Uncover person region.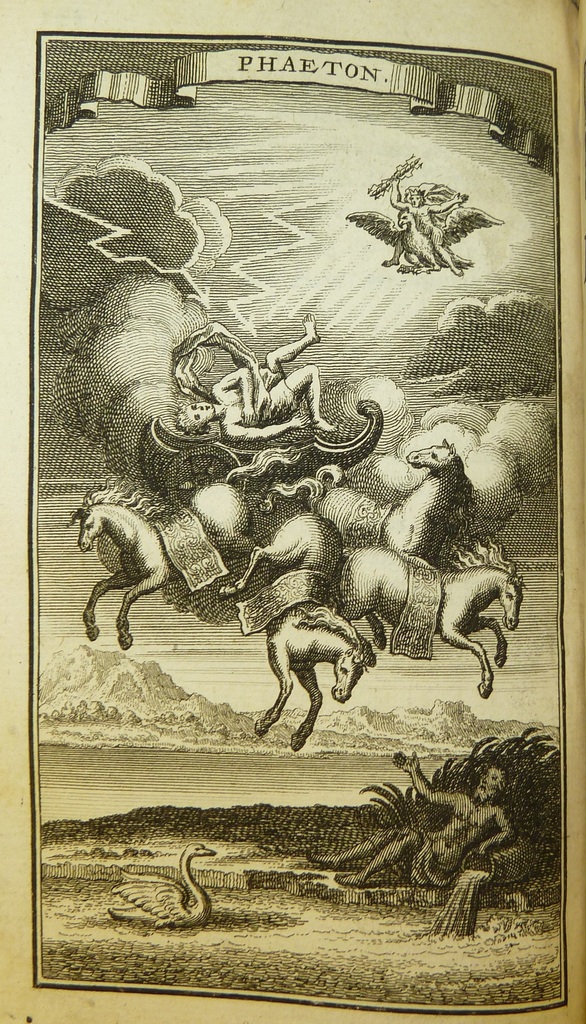
Uncovered: (left=175, top=310, right=342, bottom=442).
